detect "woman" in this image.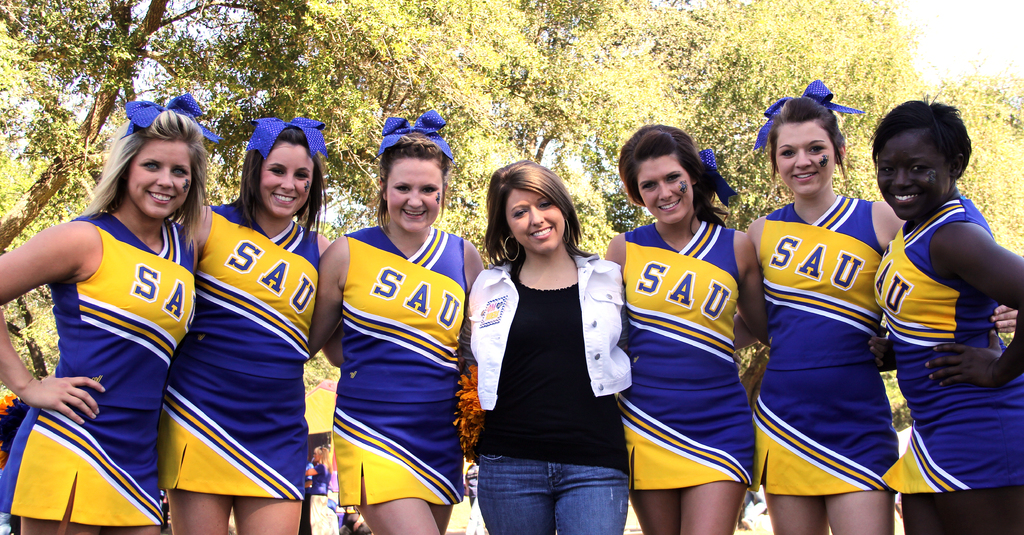
Detection: (left=732, top=78, right=907, bottom=534).
